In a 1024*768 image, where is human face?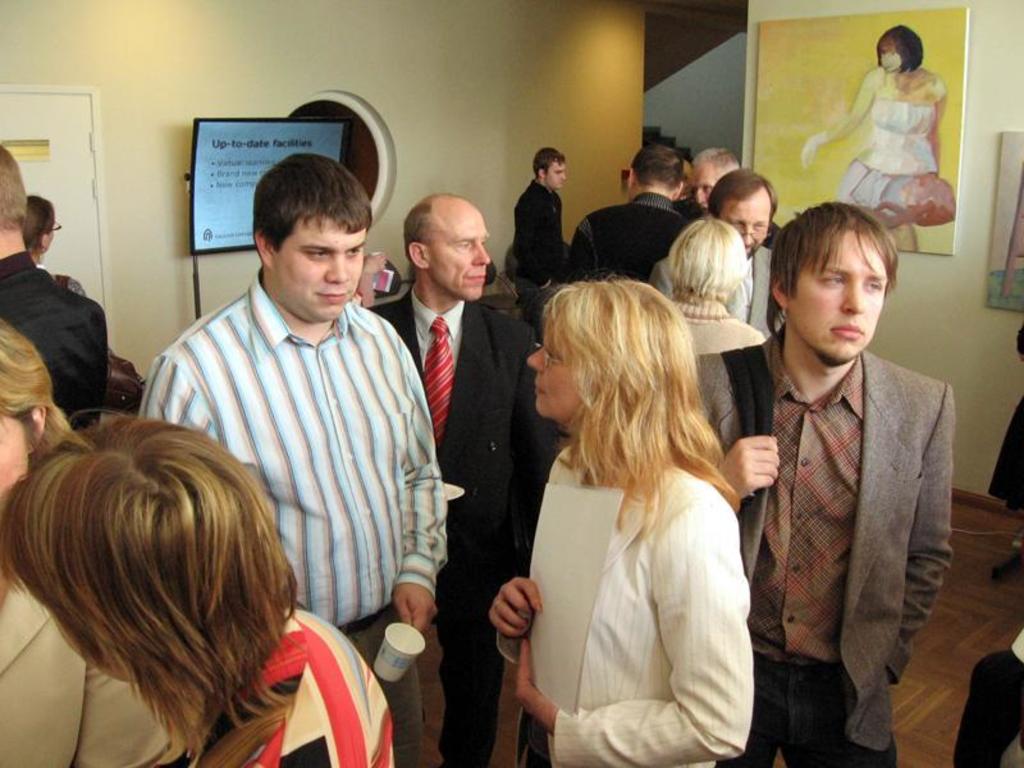
bbox=(0, 411, 31, 513).
